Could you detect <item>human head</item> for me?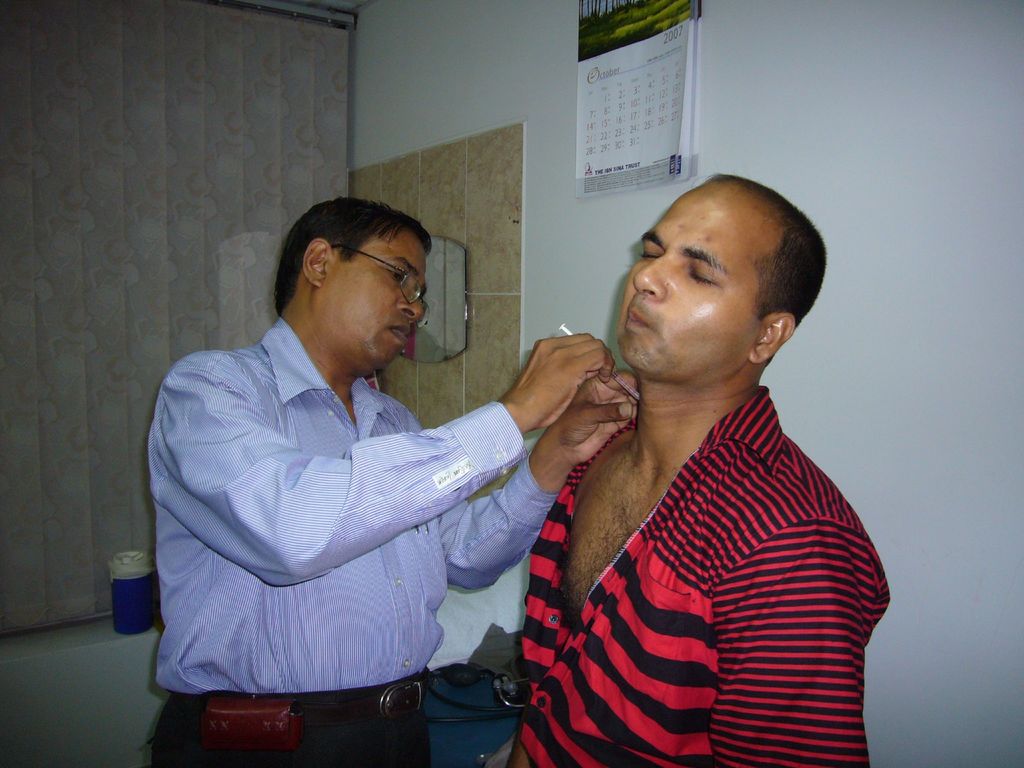
Detection result: detection(607, 169, 820, 406).
